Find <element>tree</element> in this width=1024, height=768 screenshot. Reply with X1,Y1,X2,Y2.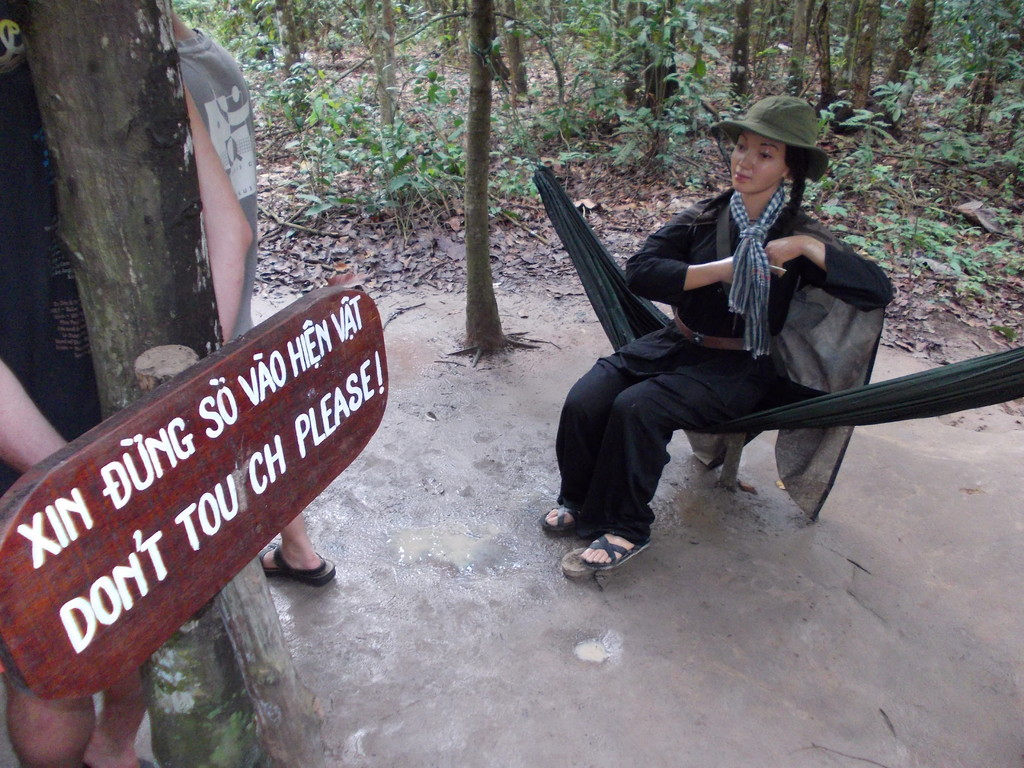
58,0,276,761.
